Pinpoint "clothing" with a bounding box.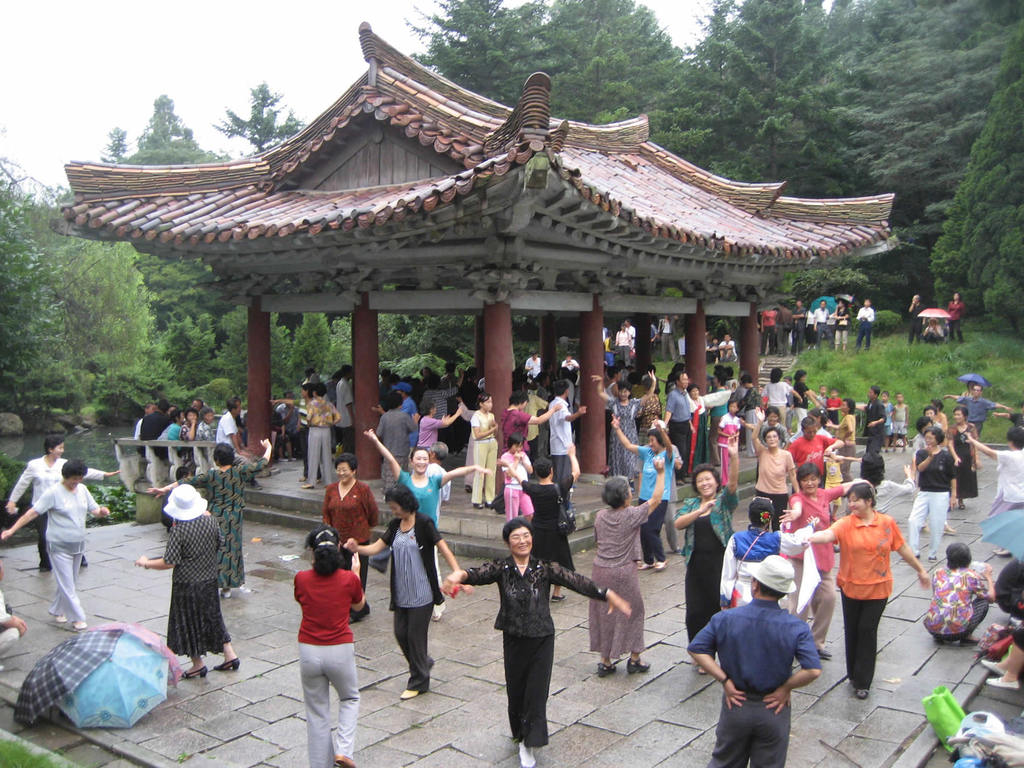
(x1=908, y1=306, x2=924, y2=347).
